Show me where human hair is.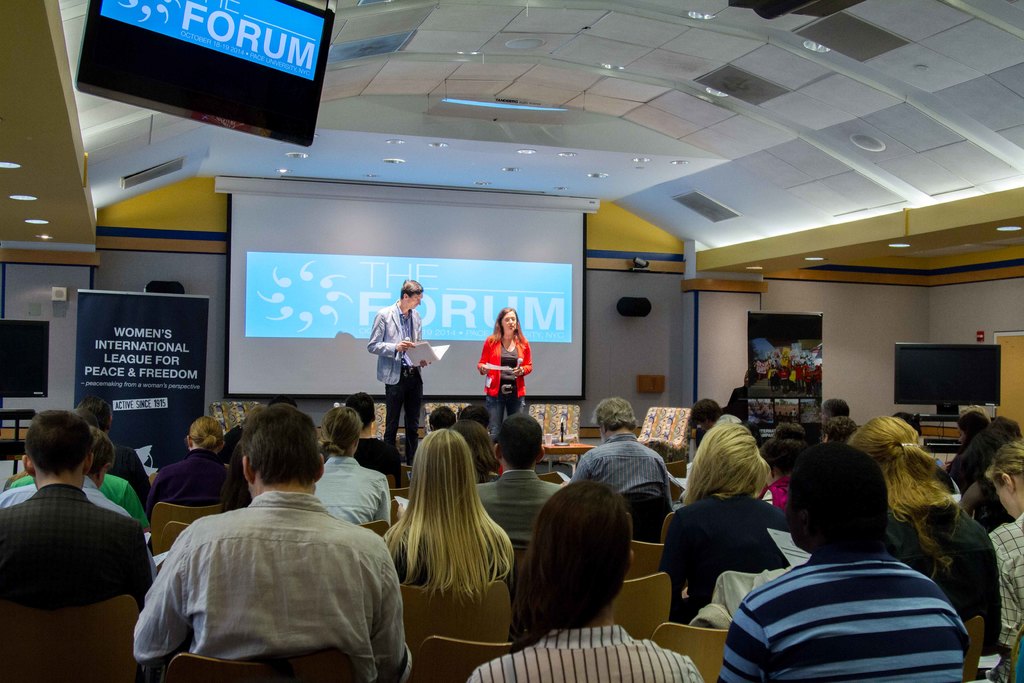
human hair is at box=[77, 396, 111, 424].
